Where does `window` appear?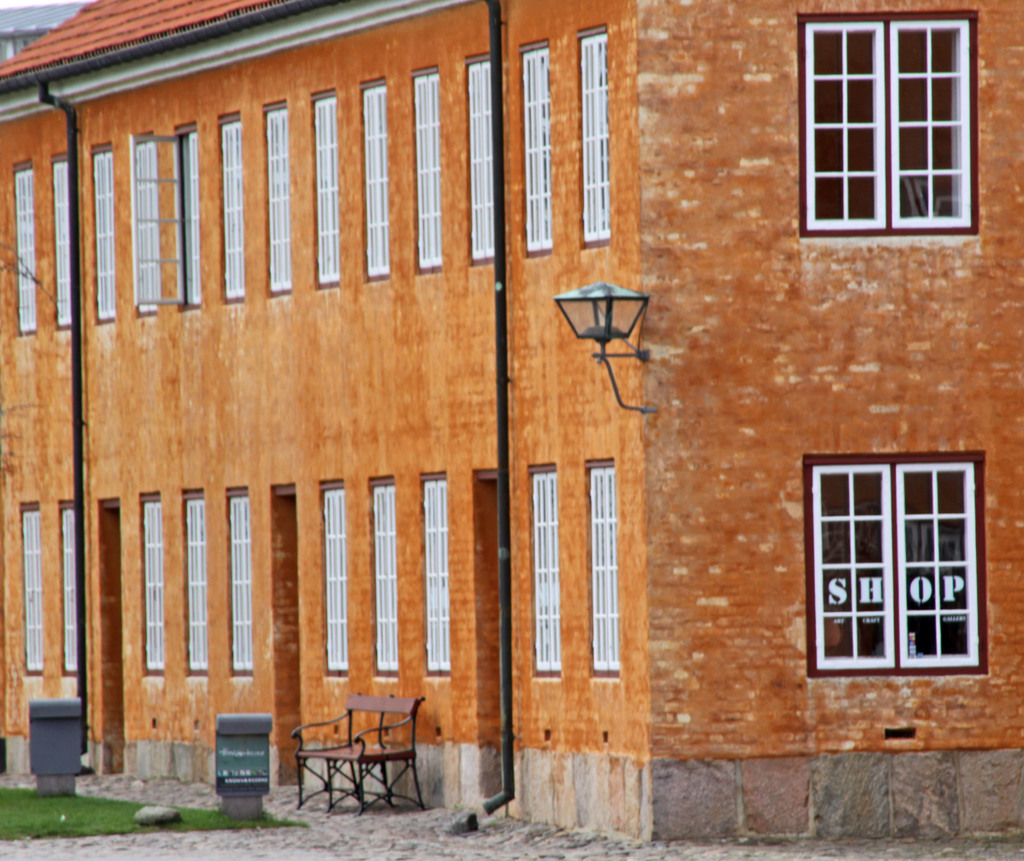
Appears at bbox=[362, 81, 393, 279].
